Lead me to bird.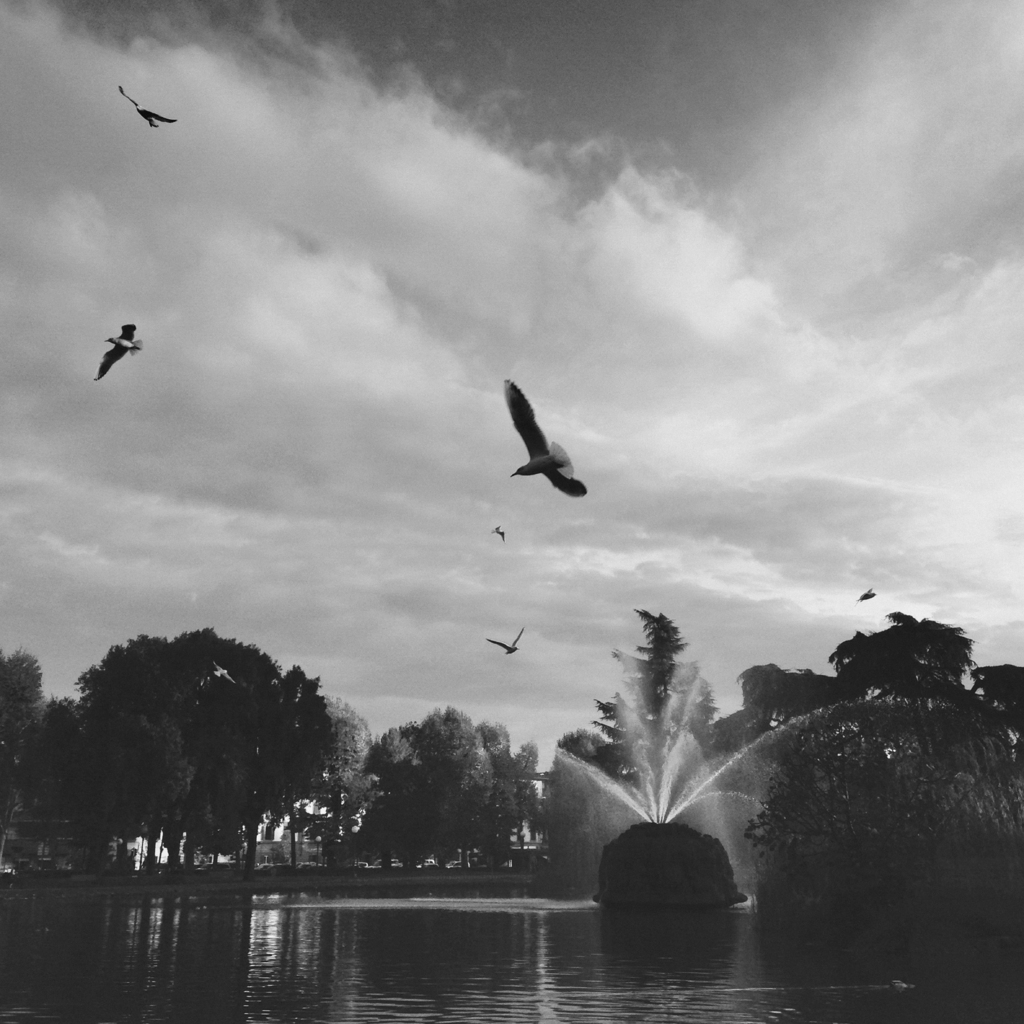
Lead to locate(493, 526, 511, 542).
